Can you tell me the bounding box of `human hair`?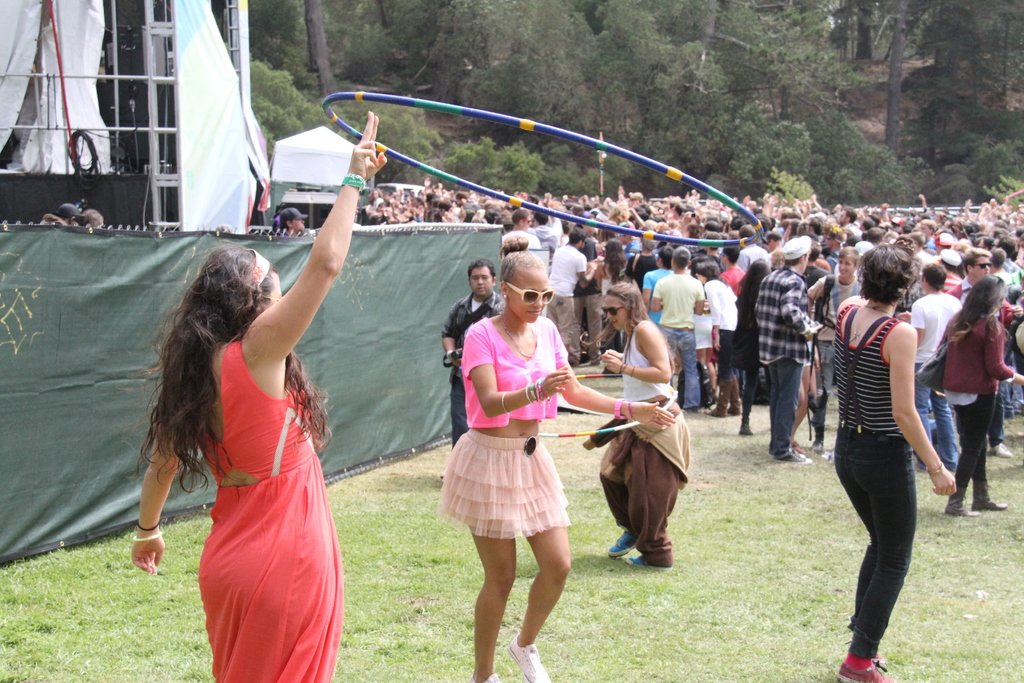
[996, 231, 1015, 256].
